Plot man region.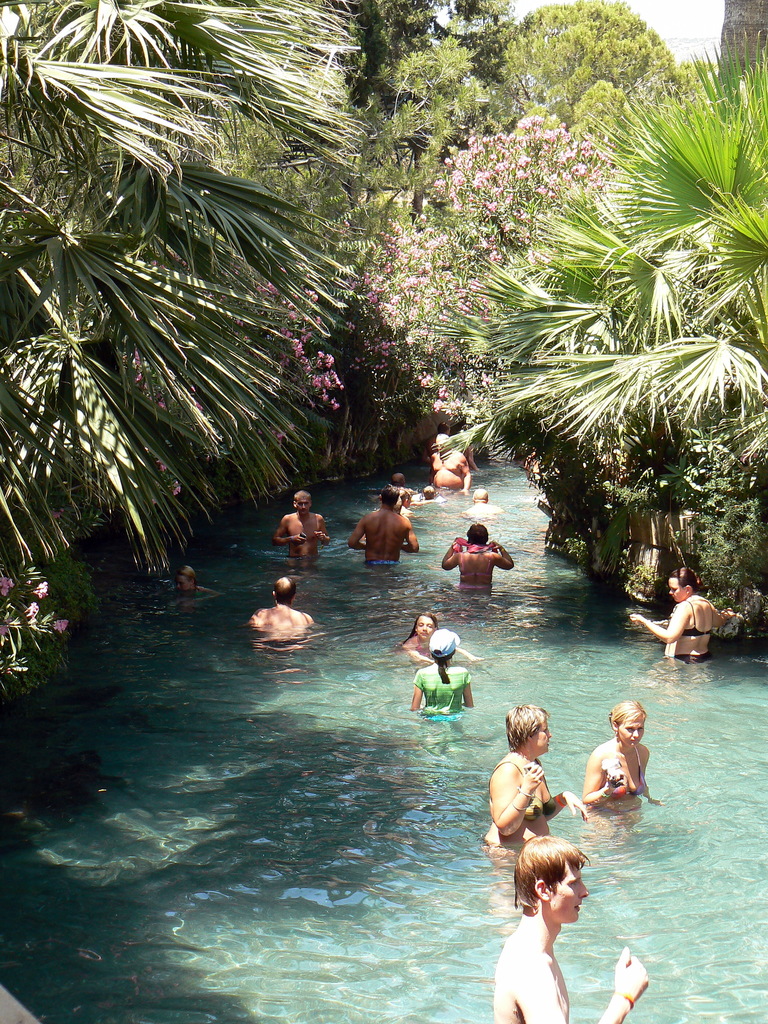
Plotted at pyautogui.locateOnScreen(492, 831, 648, 1023).
